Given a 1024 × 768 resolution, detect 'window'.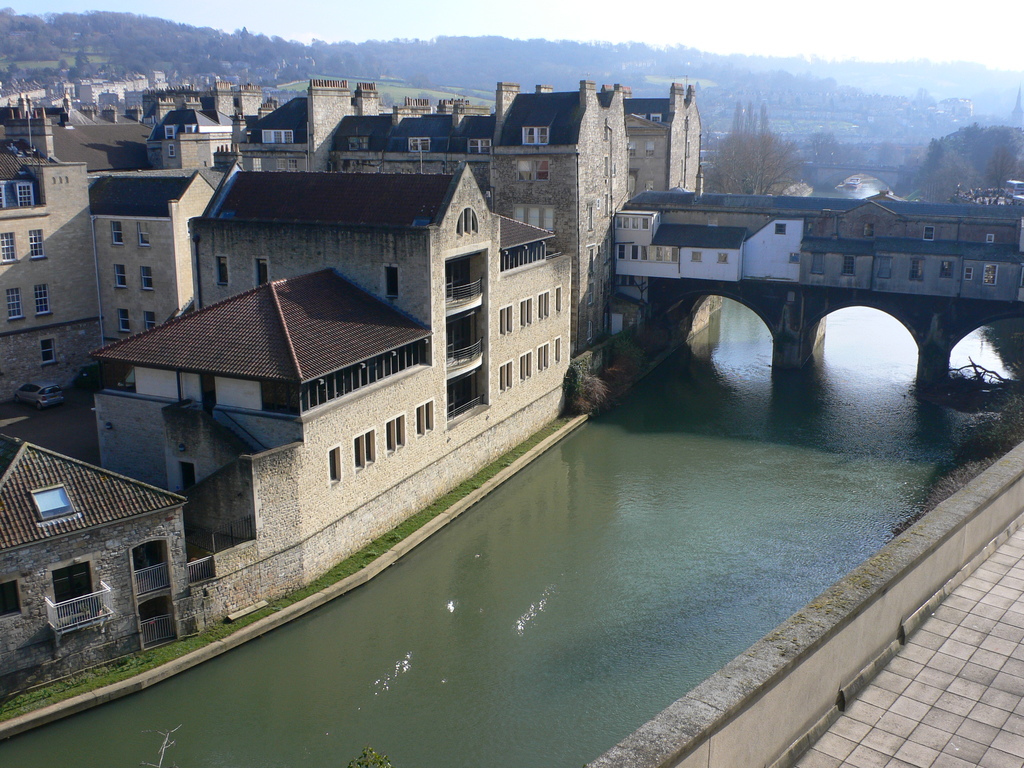
868/227/872/236.
